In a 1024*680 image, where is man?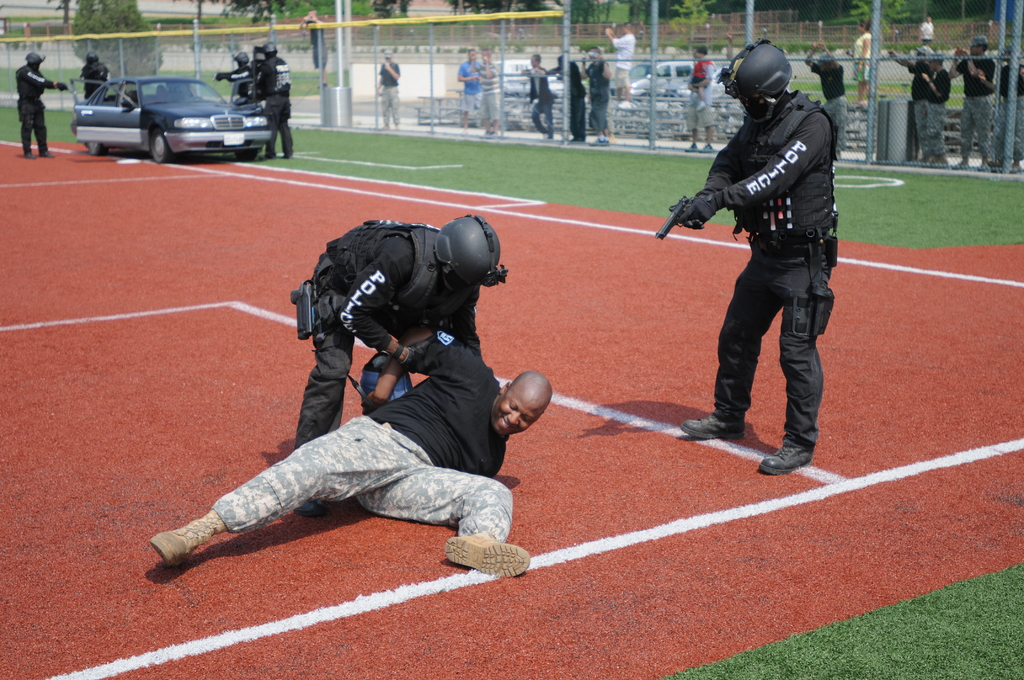
<region>995, 39, 1023, 170</region>.
